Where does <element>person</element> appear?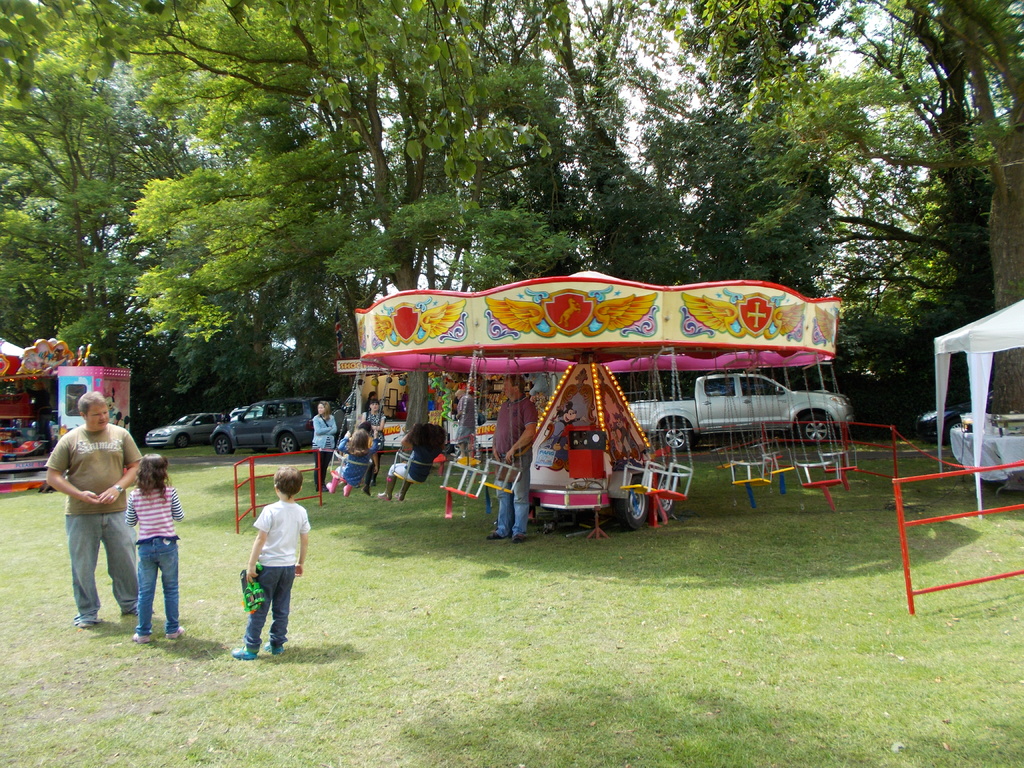
Appears at box=[361, 400, 385, 446].
